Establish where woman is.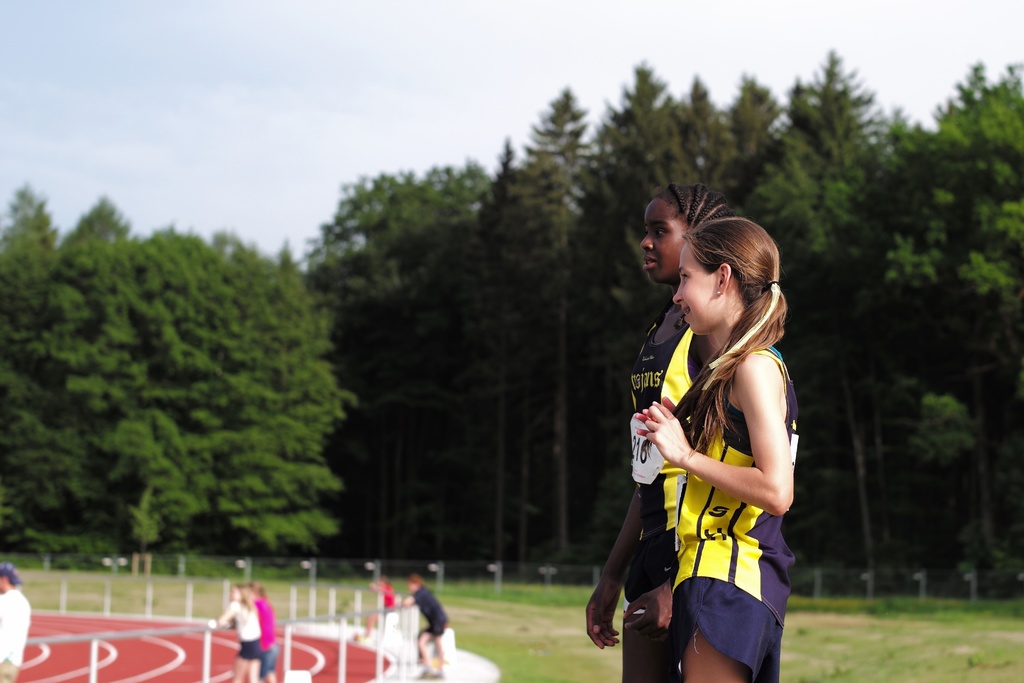
Established at l=614, t=203, r=810, b=682.
